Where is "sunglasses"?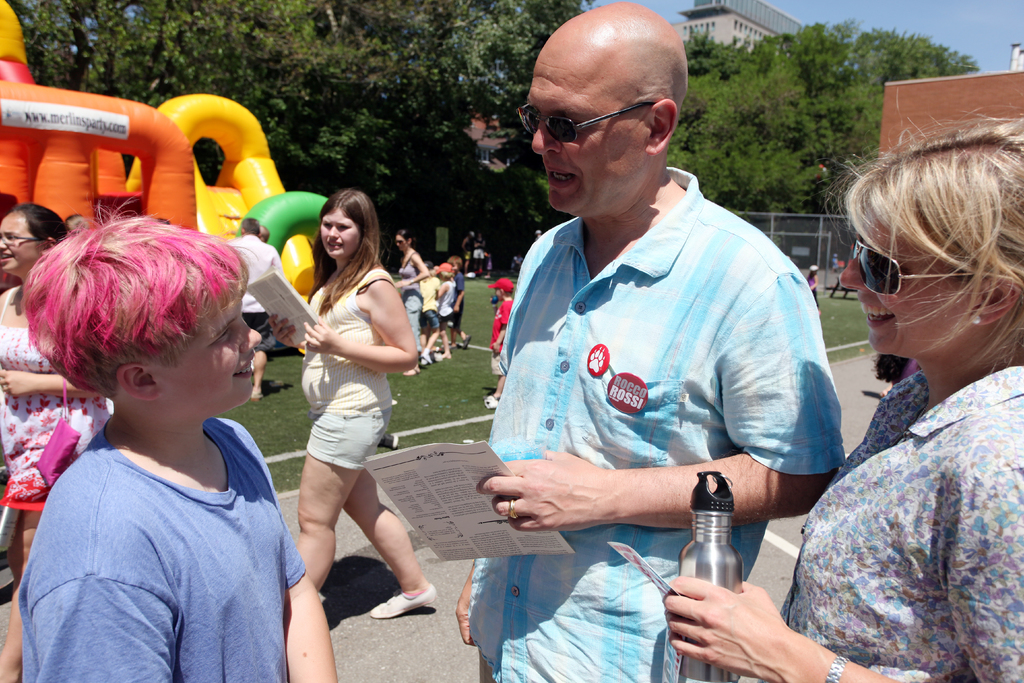
crop(525, 97, 637, 150).
